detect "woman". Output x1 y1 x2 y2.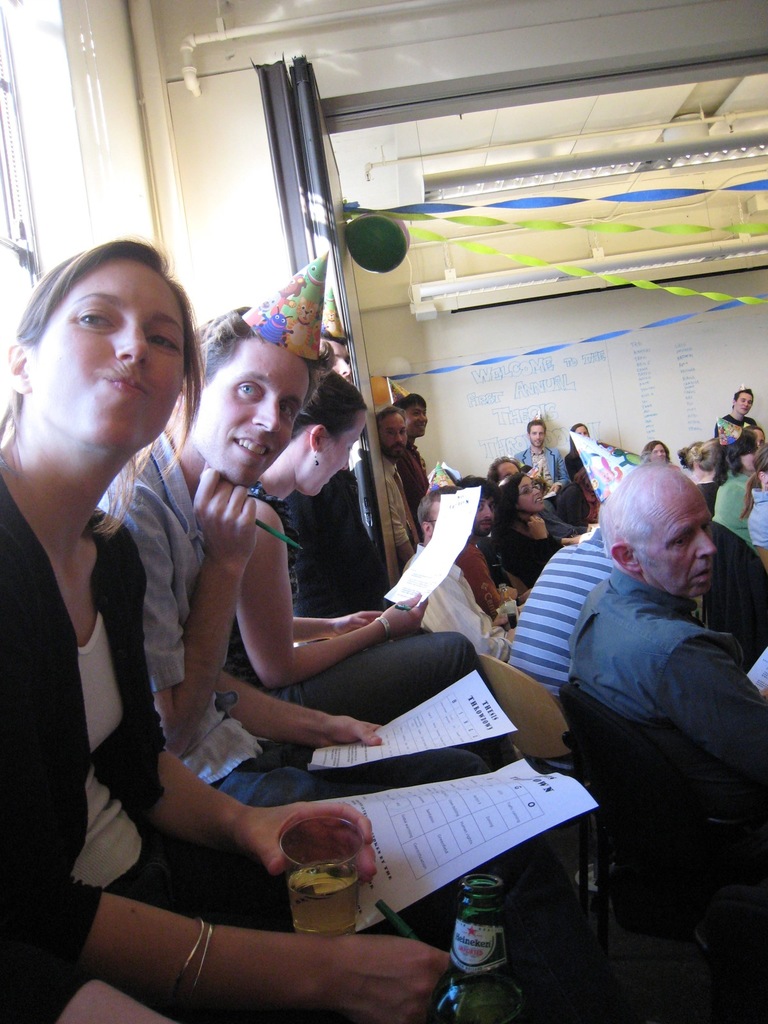
221 365 520 730.
